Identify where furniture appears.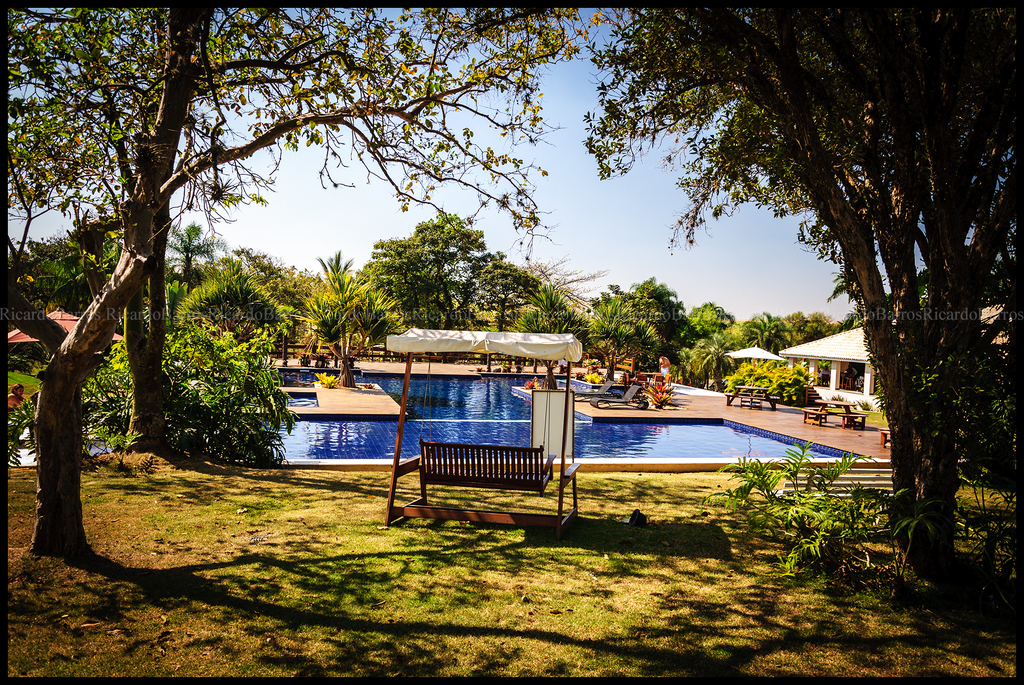
Appears at [left=799, top=401, right=867, bottom=429].
